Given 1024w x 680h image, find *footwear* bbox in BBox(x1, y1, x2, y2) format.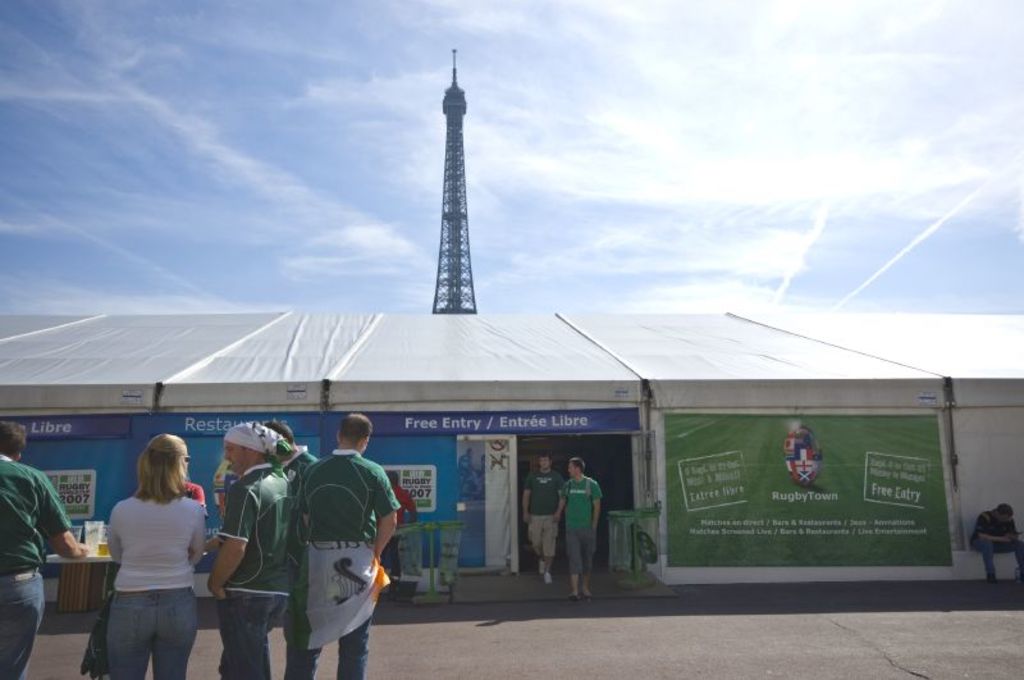
BBox(567, 593, 582, 611).
